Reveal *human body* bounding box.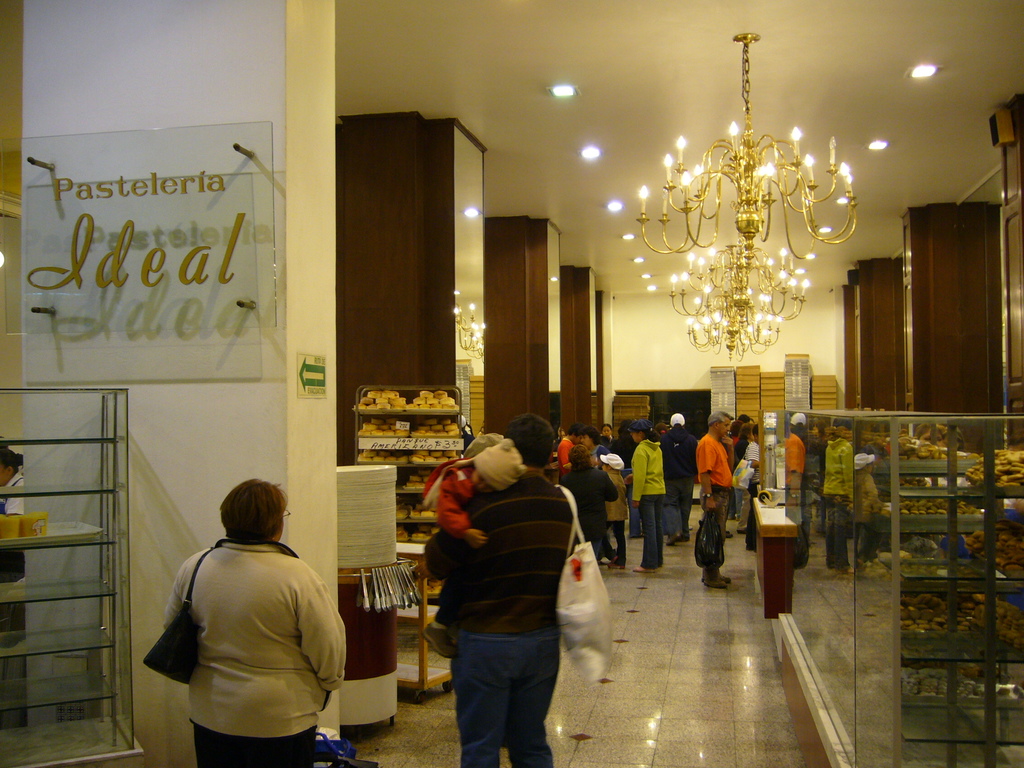
Revealed: [622,420,663,567].
